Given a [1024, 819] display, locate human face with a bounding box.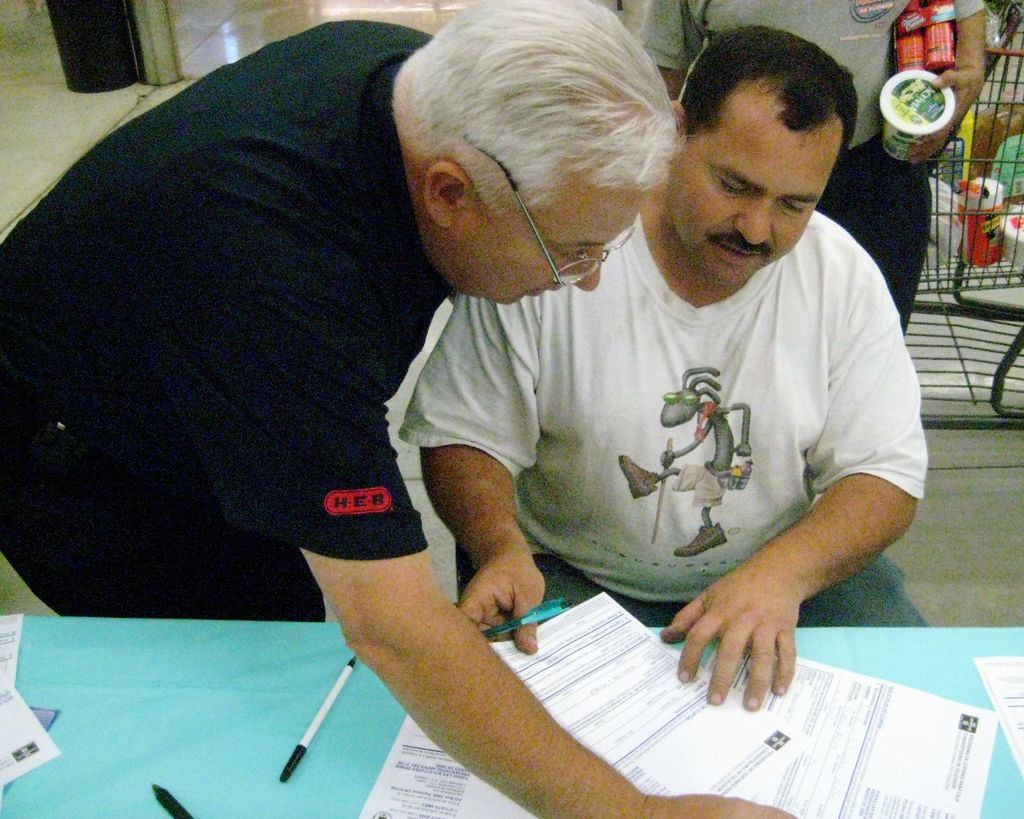
Located: pyautogui.locateOnScreen(432, 173, 649, 298).
